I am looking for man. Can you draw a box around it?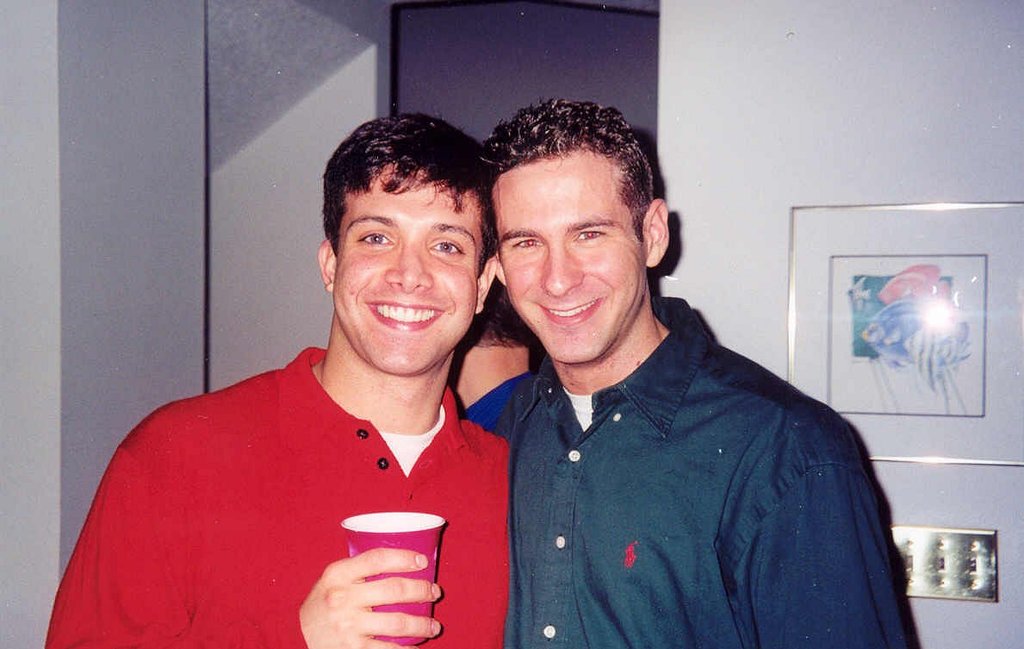
Sure, the bounding box is detection(48, 109, 510, 648).
